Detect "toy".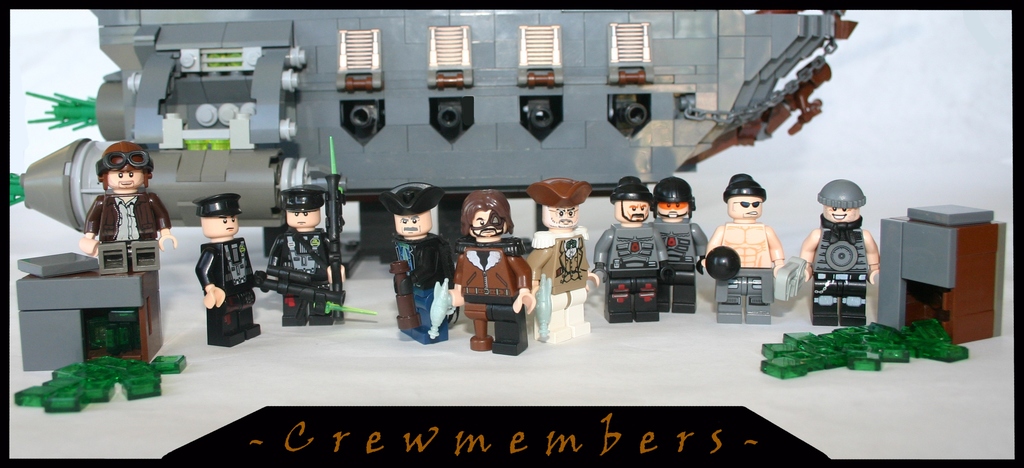
Detected at l=3, t=252, r=227, b=369.
